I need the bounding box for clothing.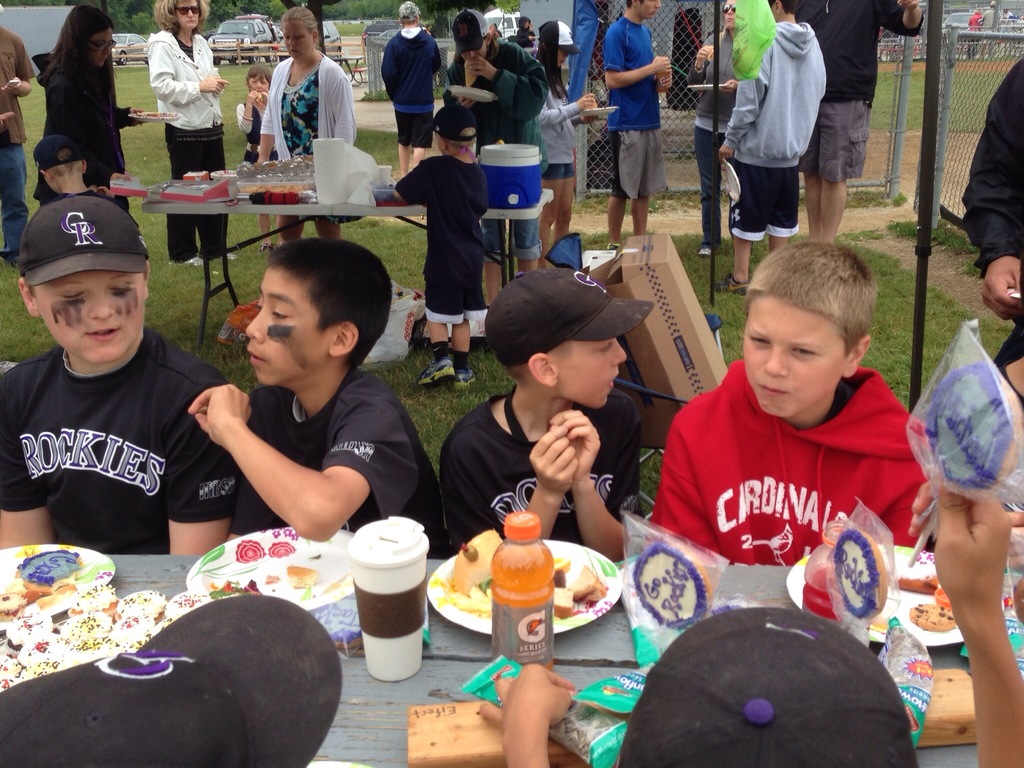
Here it is: box=[637, 362, 932, 570].
